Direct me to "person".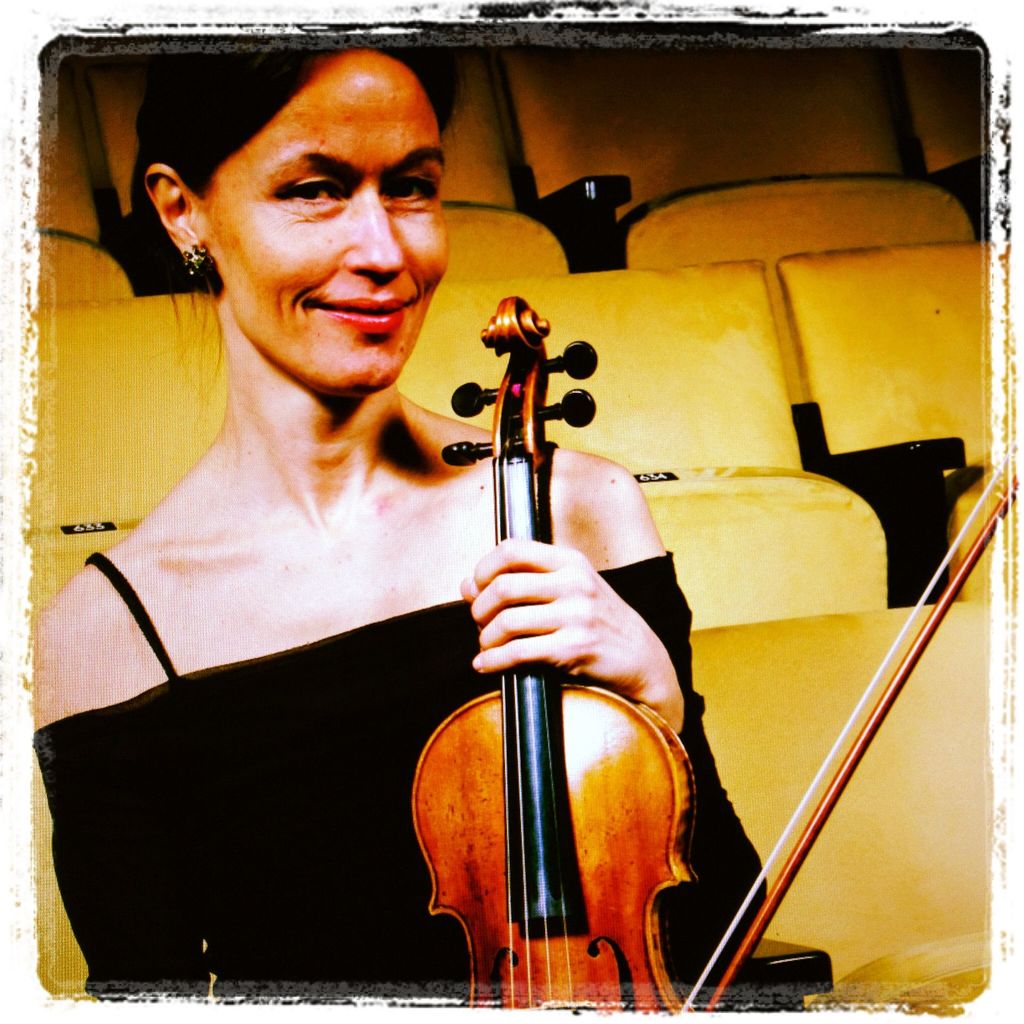
Direction: (x1=26, y1=33, x2=772, y2=1012).
